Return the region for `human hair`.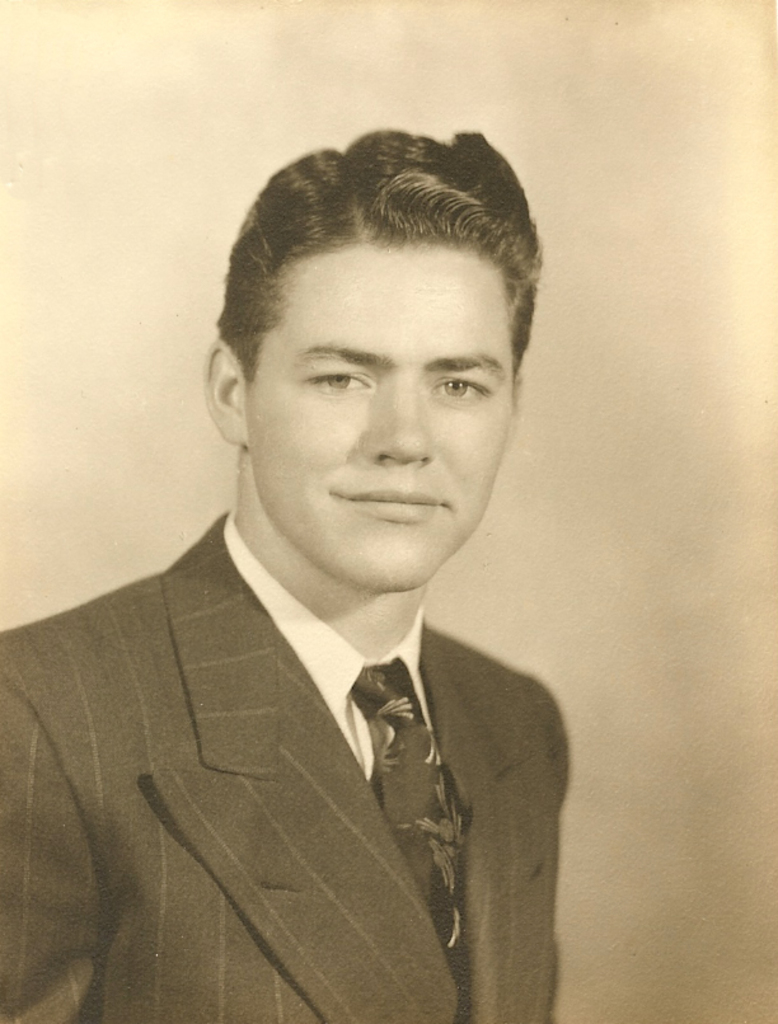
Rect(211, 138, 545, 432).
